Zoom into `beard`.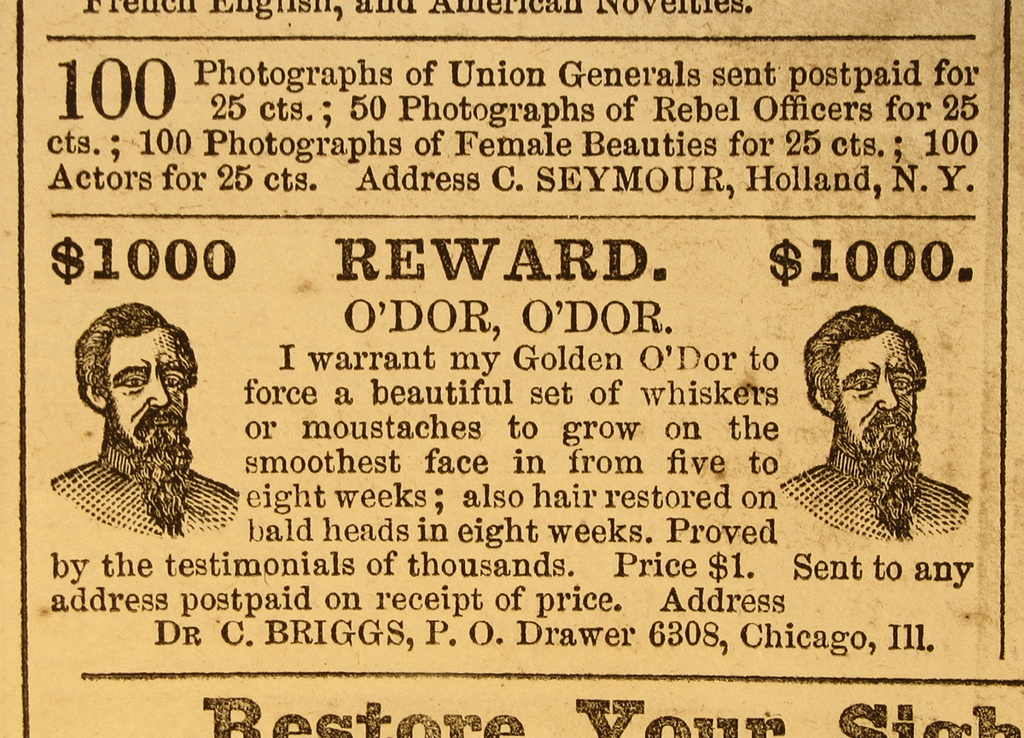
Zoom target: box(857, 404, 917, 537).
